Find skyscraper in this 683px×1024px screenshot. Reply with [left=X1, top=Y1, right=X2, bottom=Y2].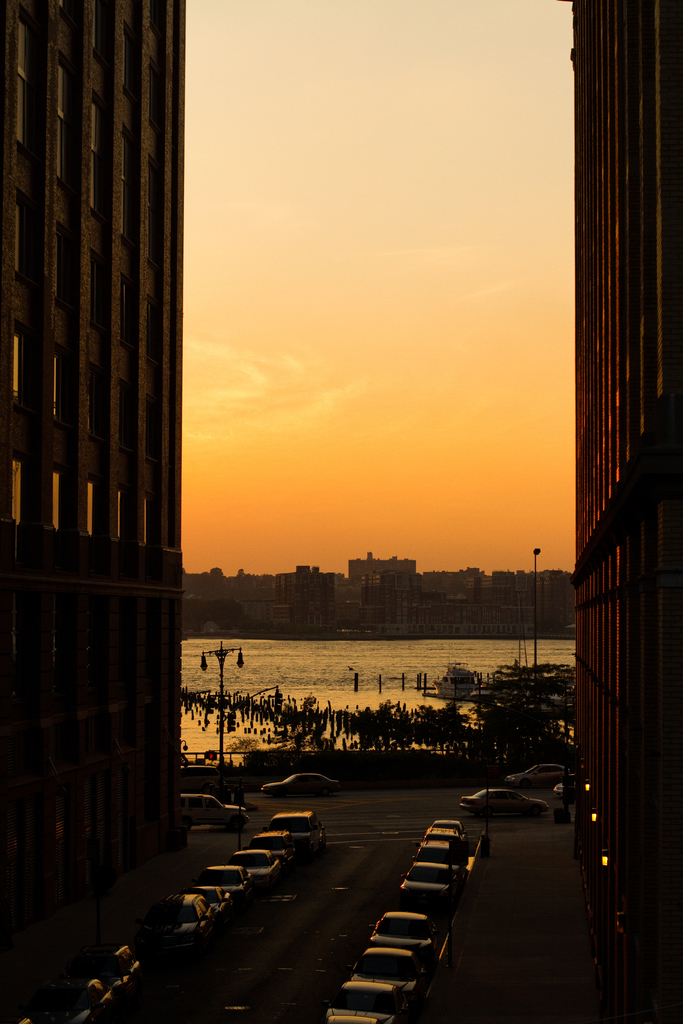
[left=533, top=0, right=682, bottom=1023].
